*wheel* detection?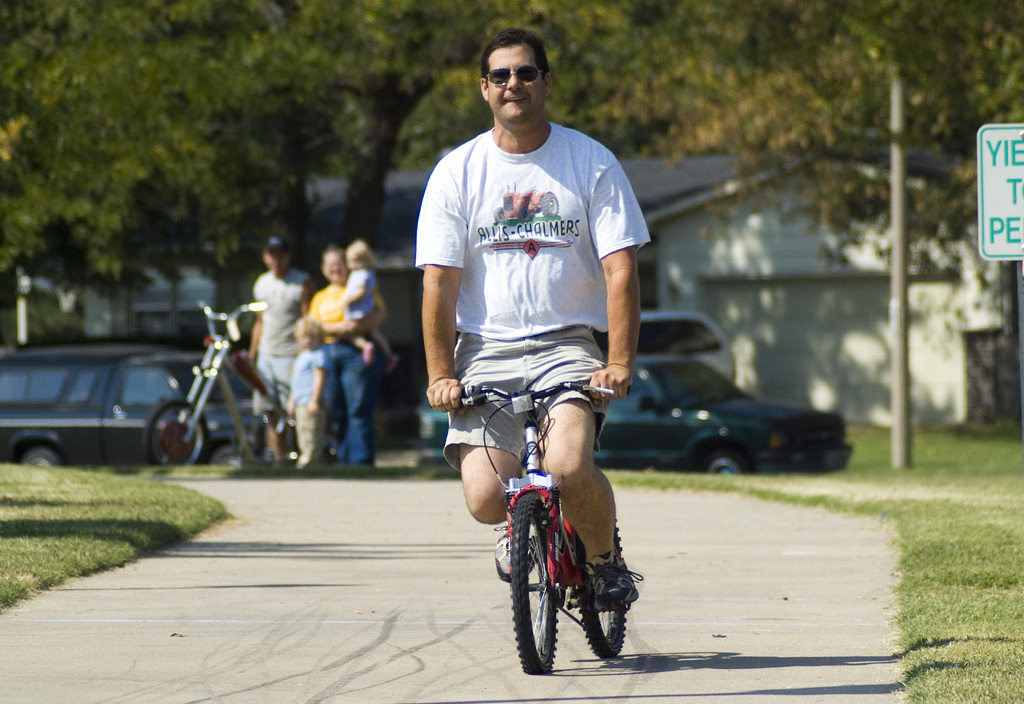
l=686, t=440, r=760, b=473
